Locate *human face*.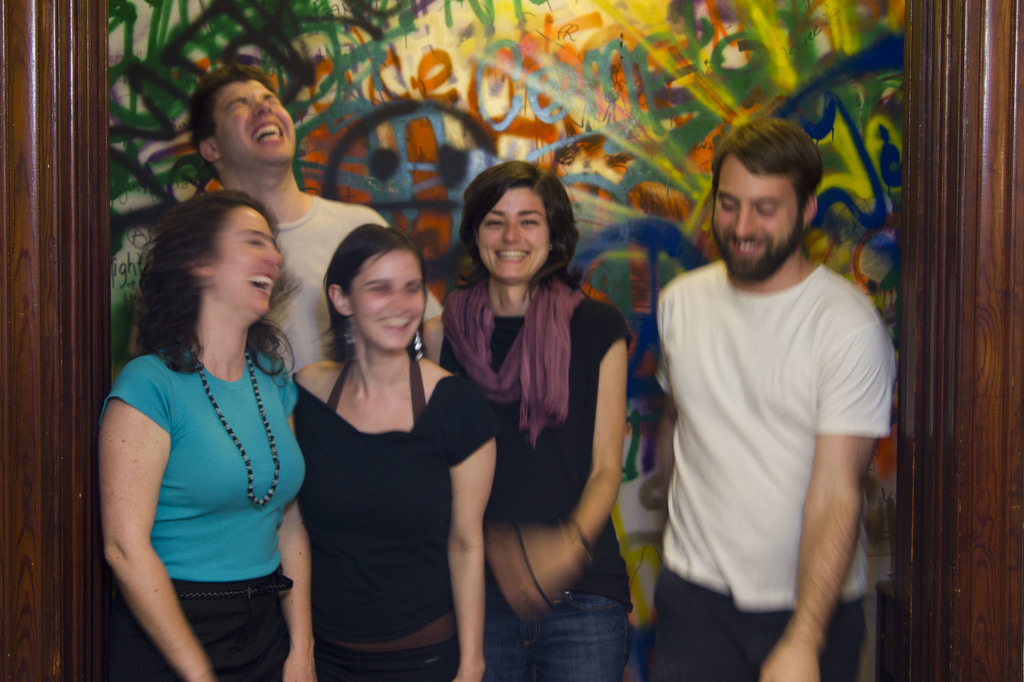
Bounding box: Rect(476, 186, 550, 279).
